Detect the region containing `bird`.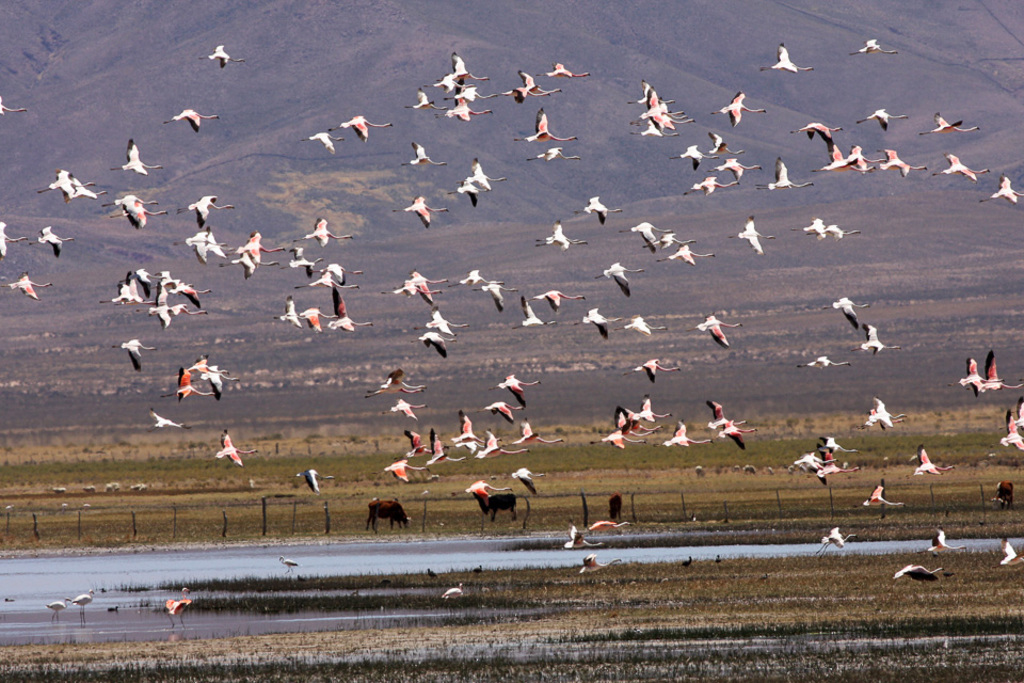
bbox=(100, 585, 103, 593).
